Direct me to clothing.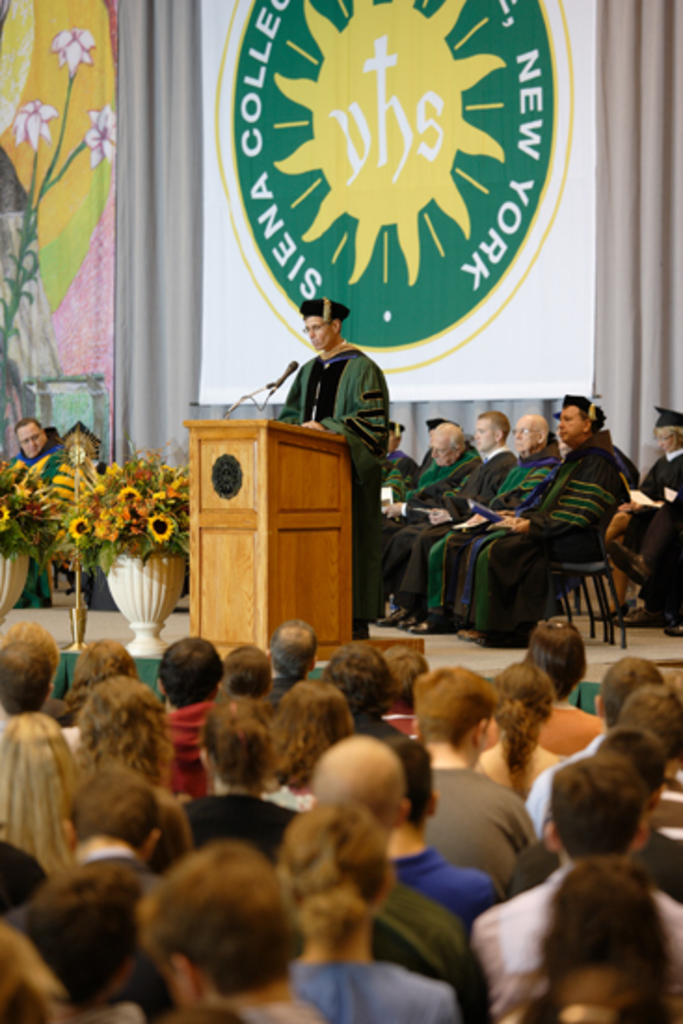
Direction: bbox(502, 819, 681, 907).
